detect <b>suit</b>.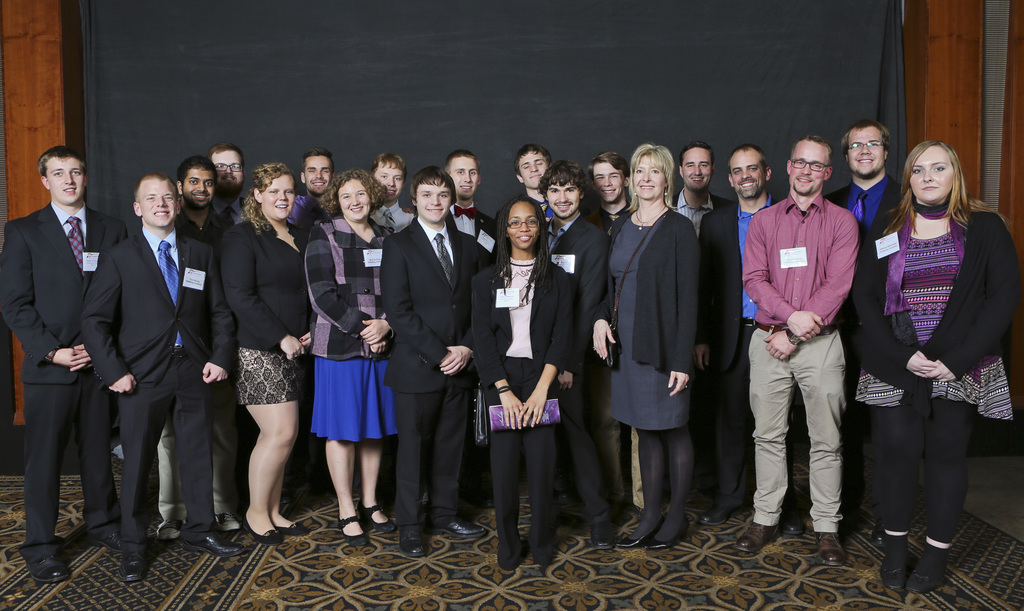
Detected at x1=697, y1=199, x2=786, y2=500.
